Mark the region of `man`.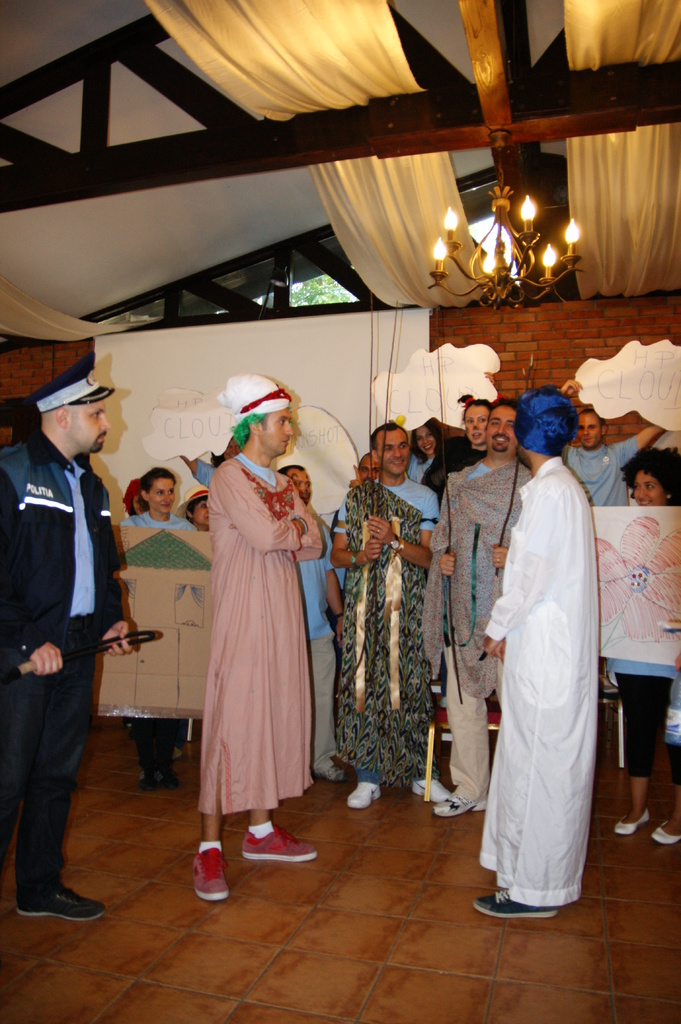
Region: [0, 353, 129, 923].
